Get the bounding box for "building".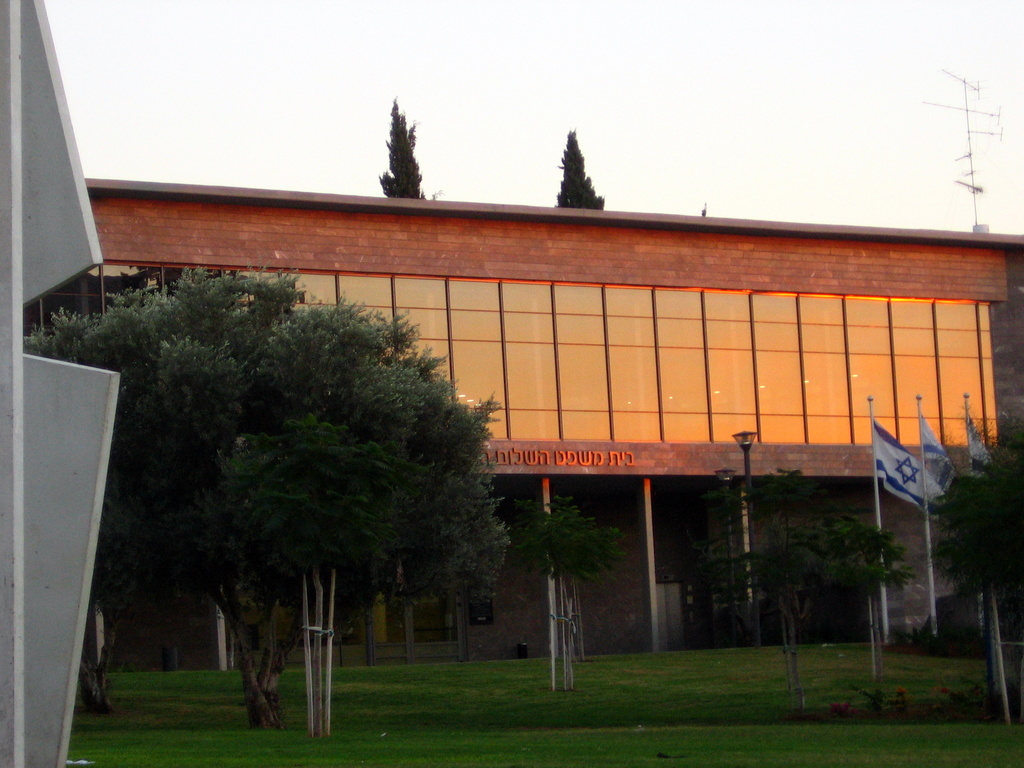
22 178 1023 669.
